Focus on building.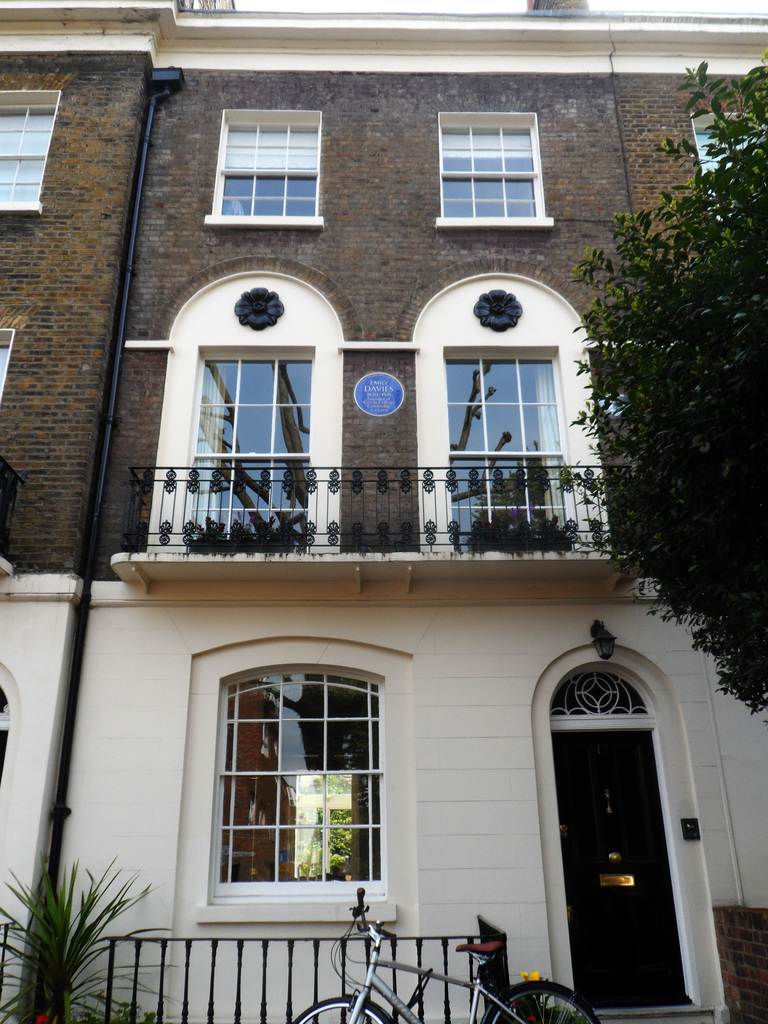
Focused at x1=0 y1=0 x2=767 y2=1023.
